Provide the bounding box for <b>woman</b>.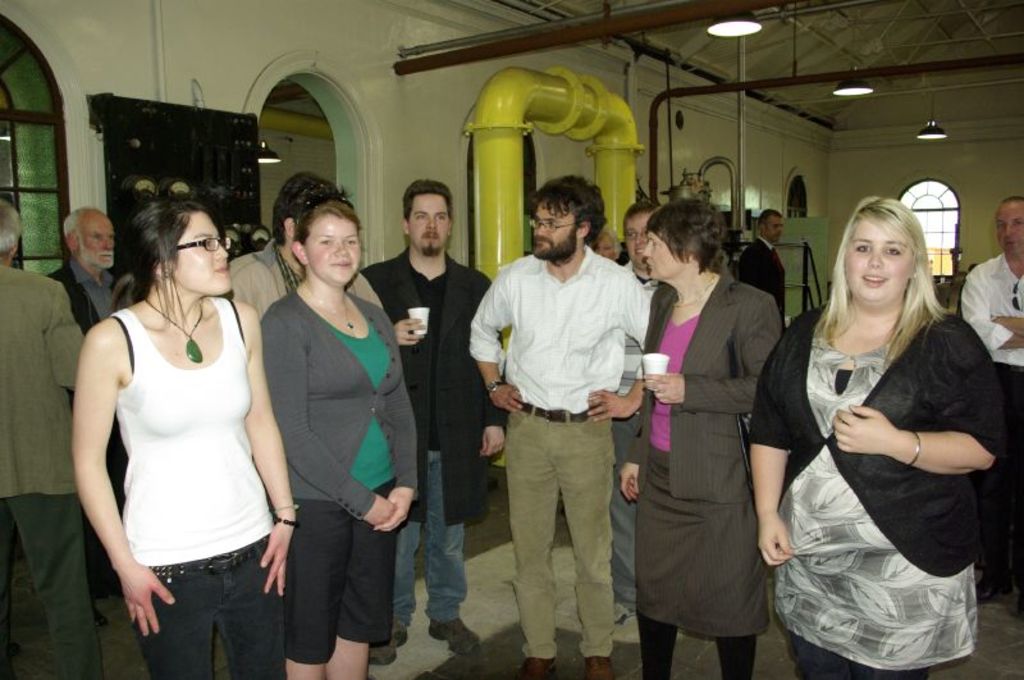
<bbox>256, 195, 421, 679</bbox>.
